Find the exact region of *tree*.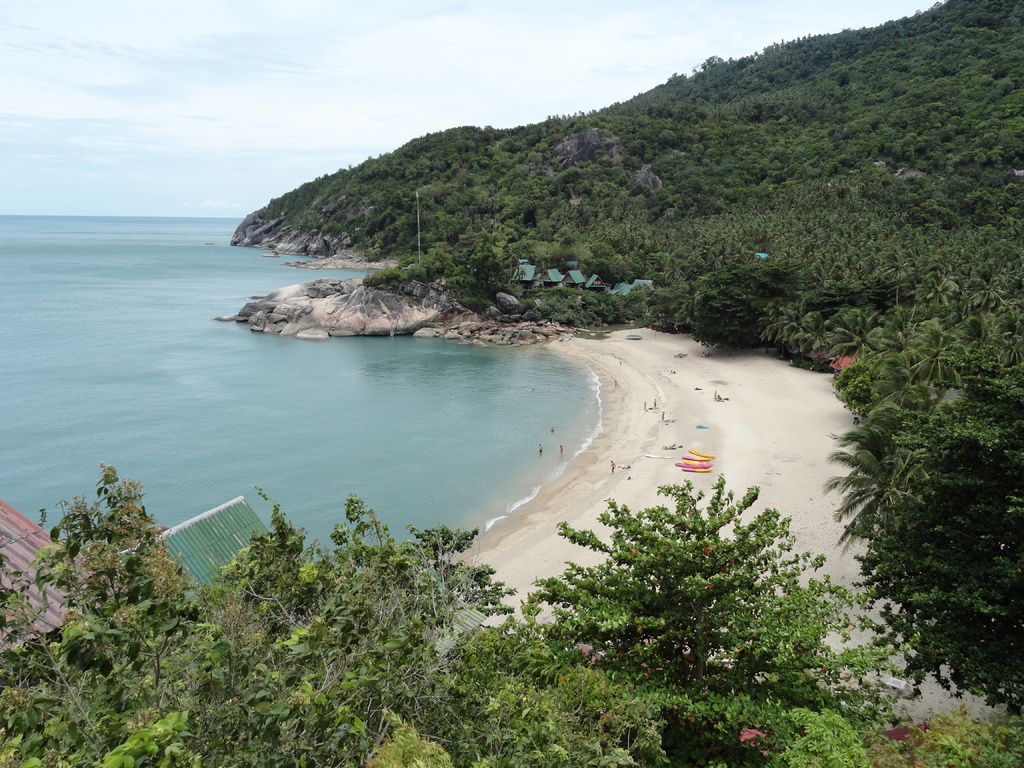
Exact region: [534, 483, 863, 711].
